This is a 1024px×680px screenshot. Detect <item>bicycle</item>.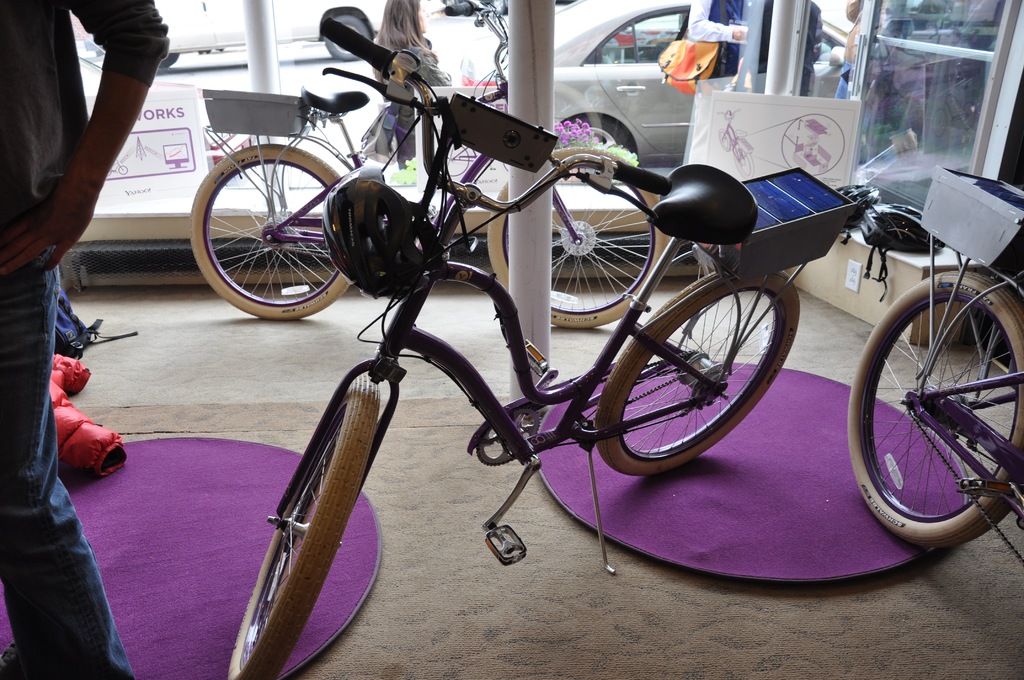
(x1=839, y1=164, x2=1023, y2=553).
